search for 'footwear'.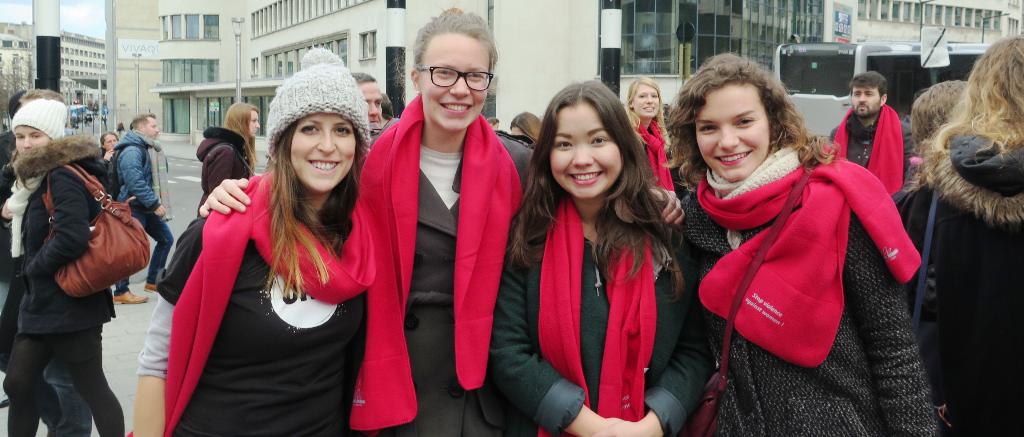
Found at x1=111, y1=289, x2=147, y2=306.
